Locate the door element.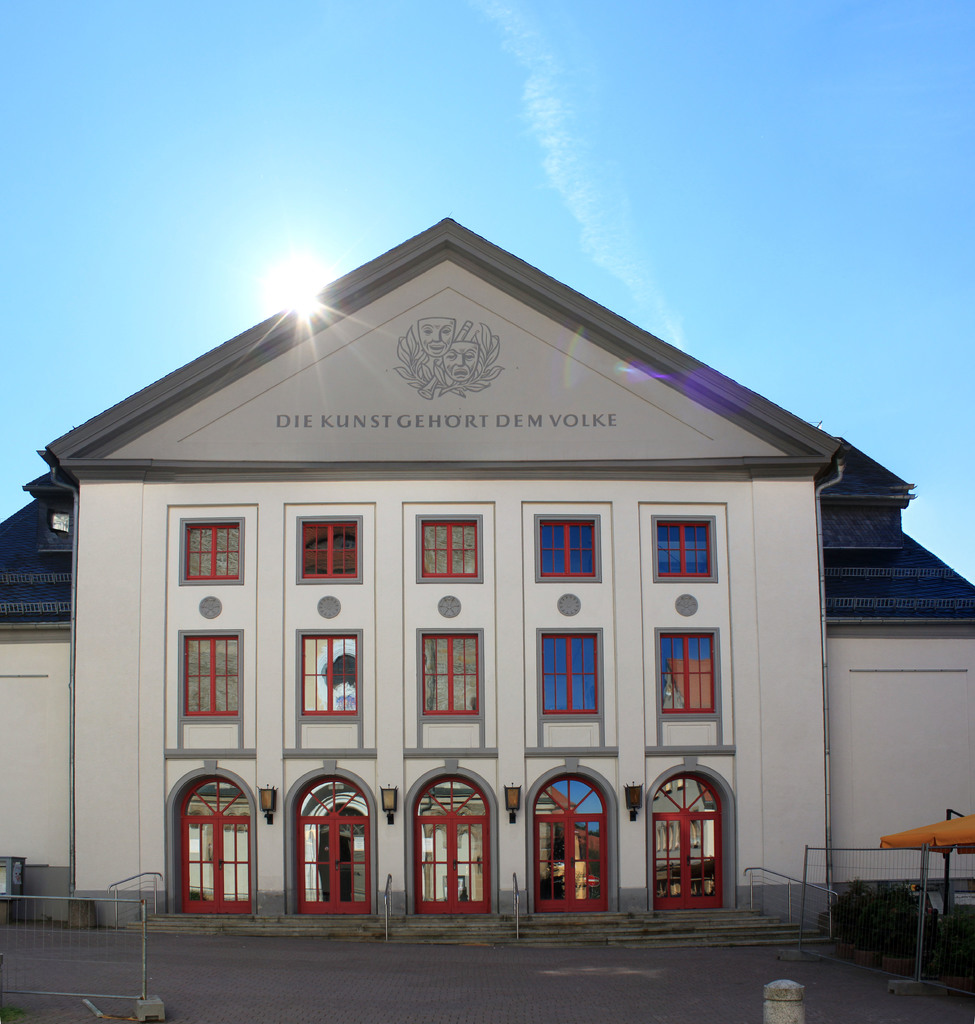
Element bbox: crop(529, 812, 611, 917).
